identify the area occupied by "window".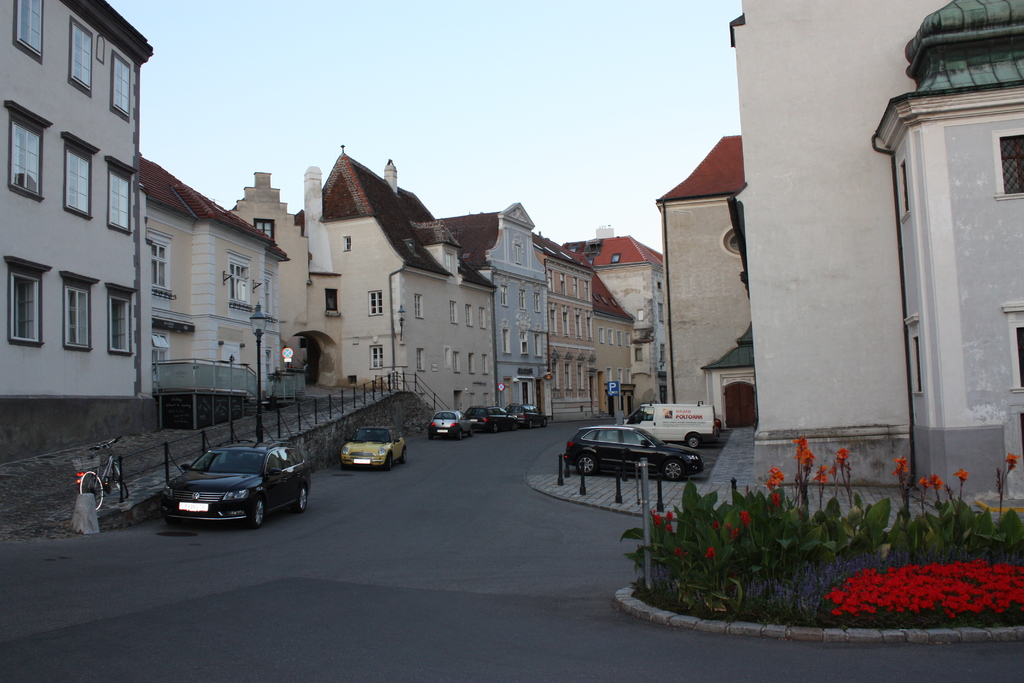
Area: (366,344,385,370).
